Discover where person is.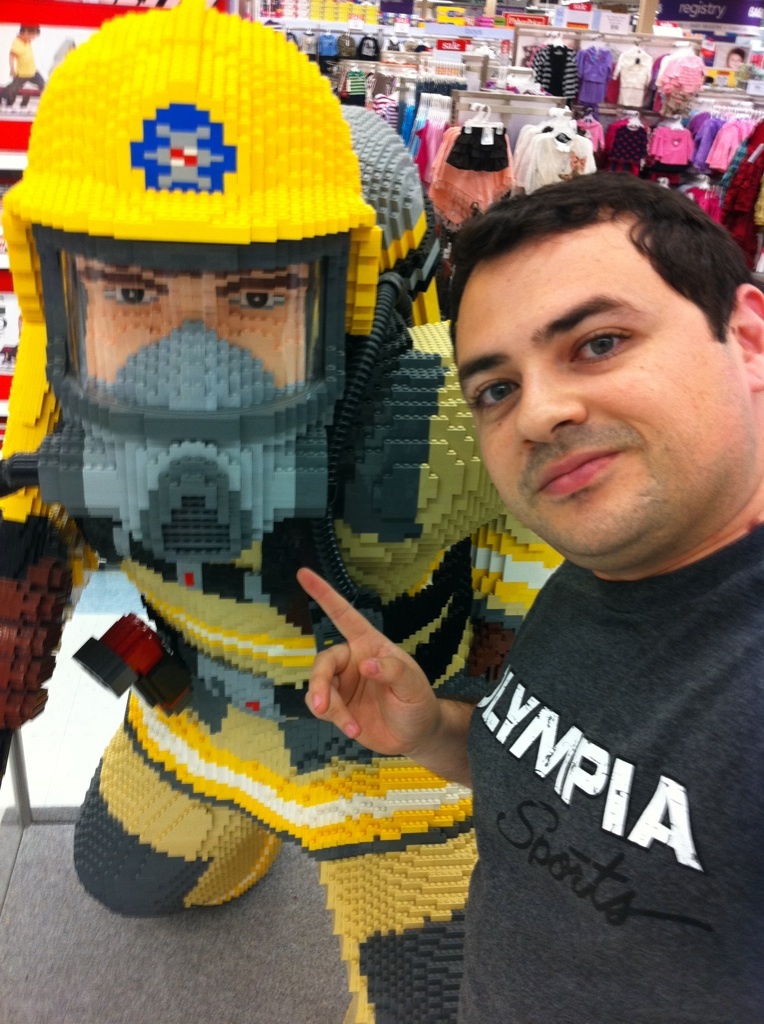
Discovered at bbox=[0, 0, 557, 1023].
